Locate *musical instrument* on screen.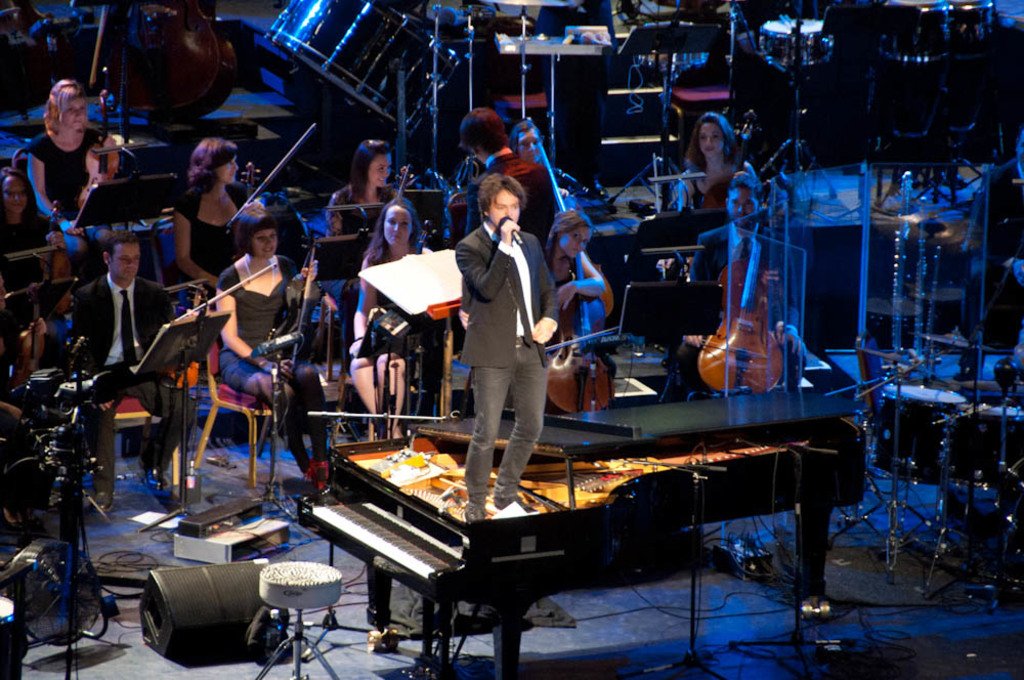
On screen at <box>74,86,130,216</box>.
